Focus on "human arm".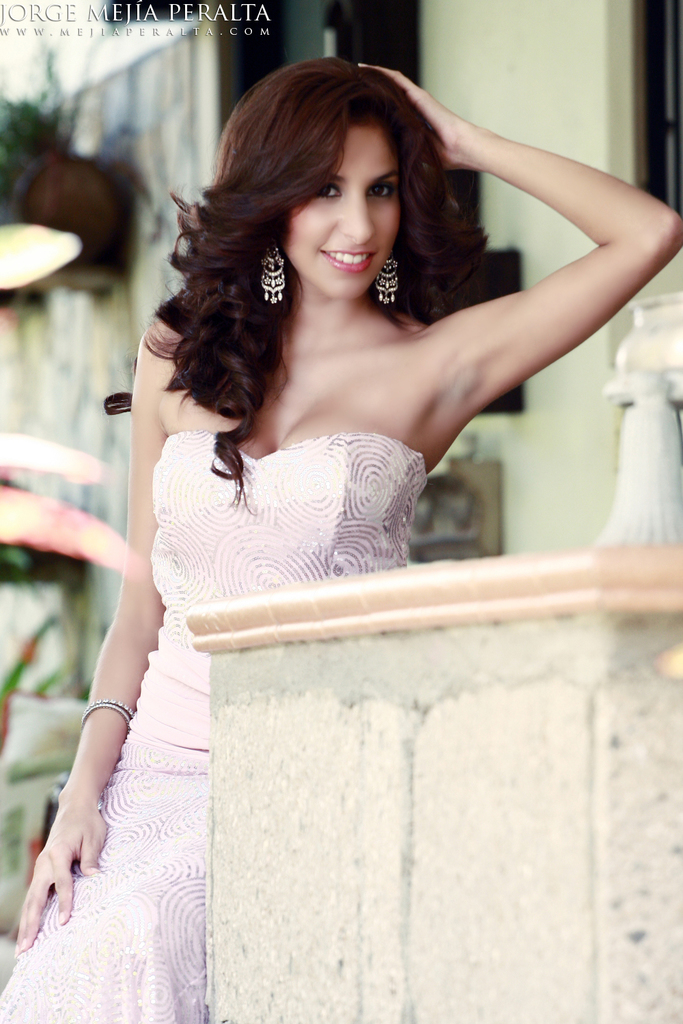
Focused at pyautogui.locateOnScreen(391, 82, 668, 467).
